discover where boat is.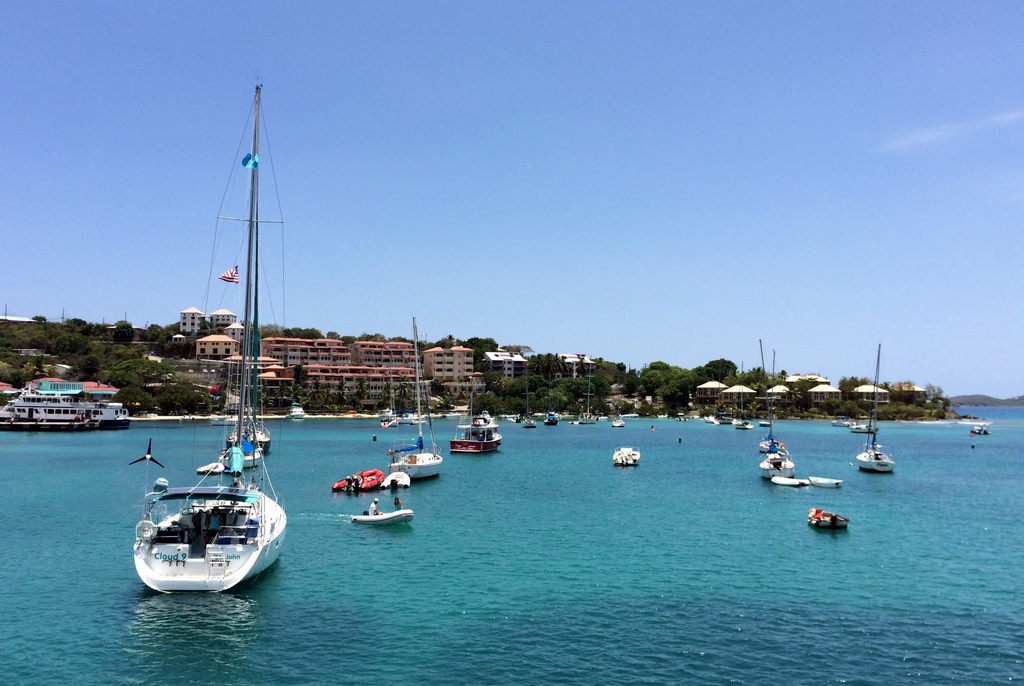
Discovered at {"x1": 968, "y1": 421, "x2": 988, "y2": 435}.
